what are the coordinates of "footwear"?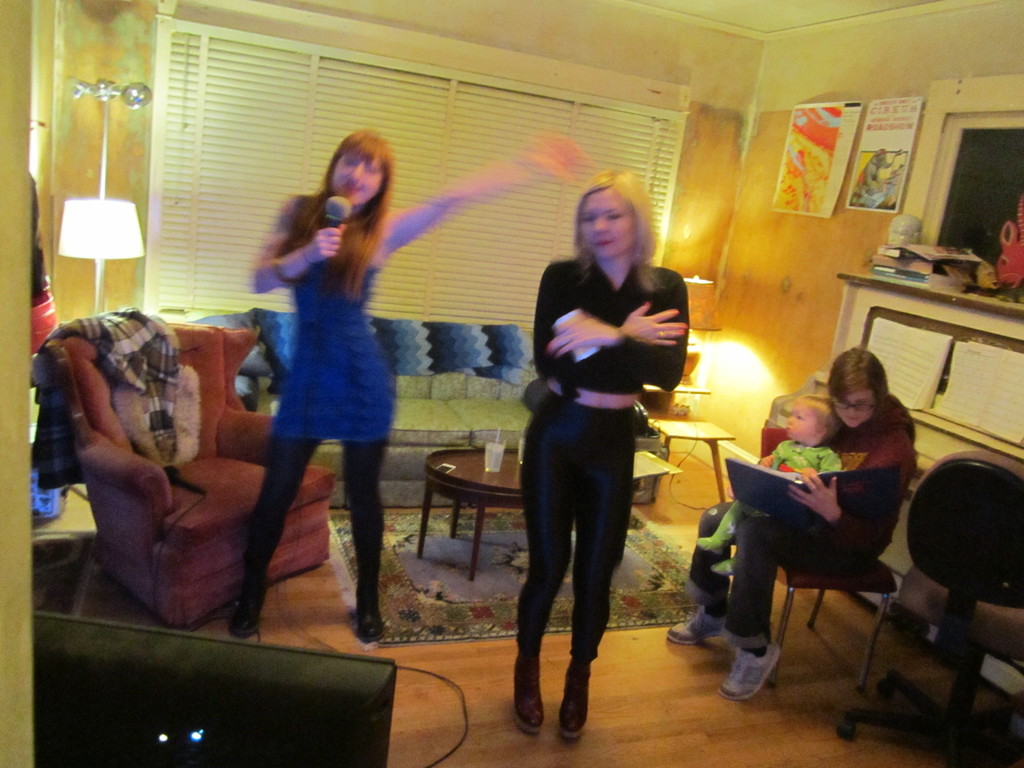
227 581 266 641.
